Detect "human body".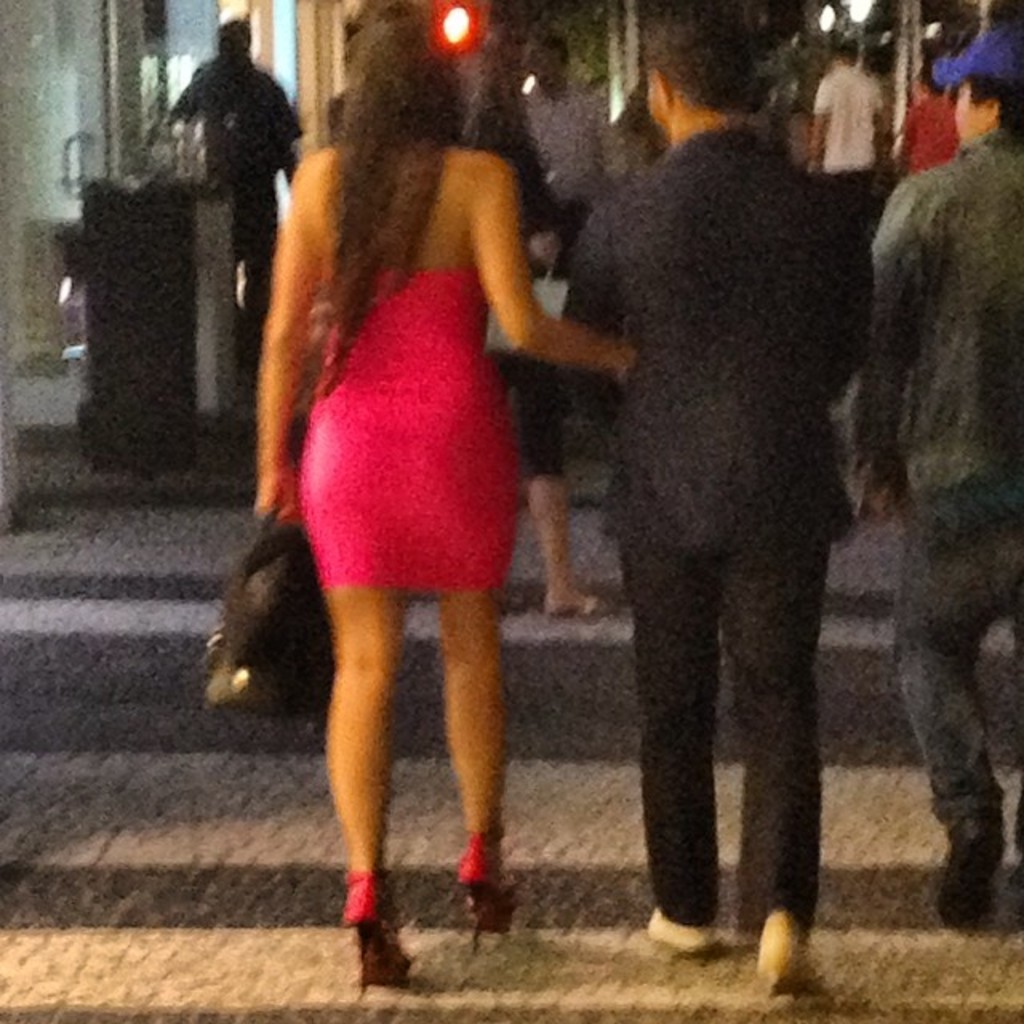
Detected at [576, 107, 888, 987].
